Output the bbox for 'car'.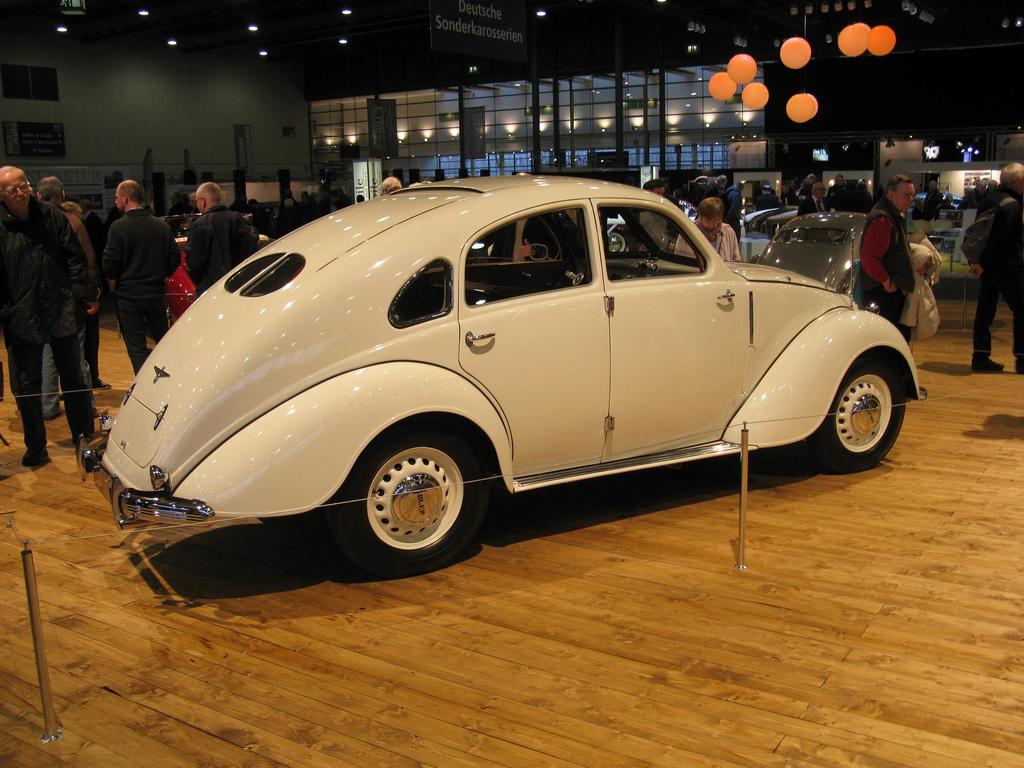
detection(69, 175, 940, 597).
